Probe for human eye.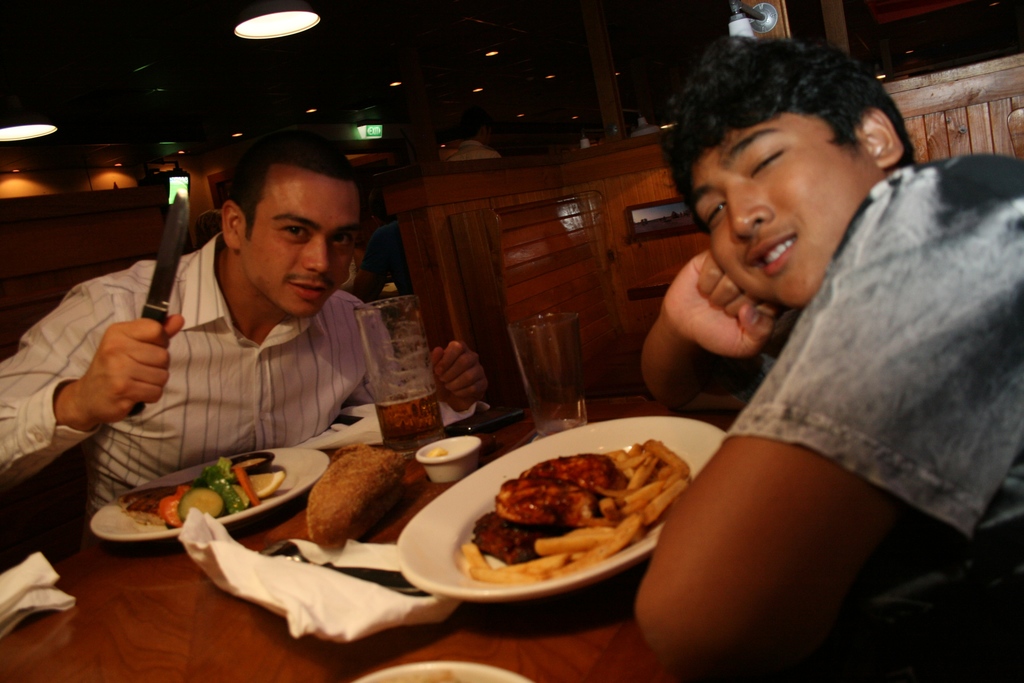
Probe result: box(705, 204, 728, 226).
